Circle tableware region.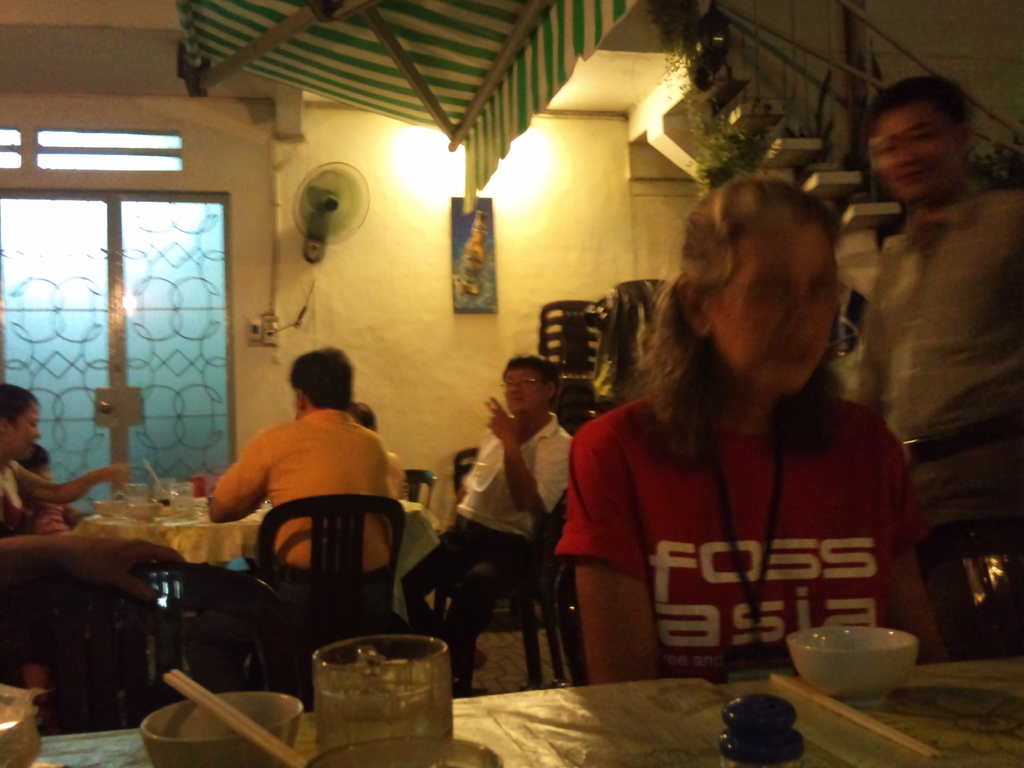
Region: BBox(170, 484, 202, 522).
